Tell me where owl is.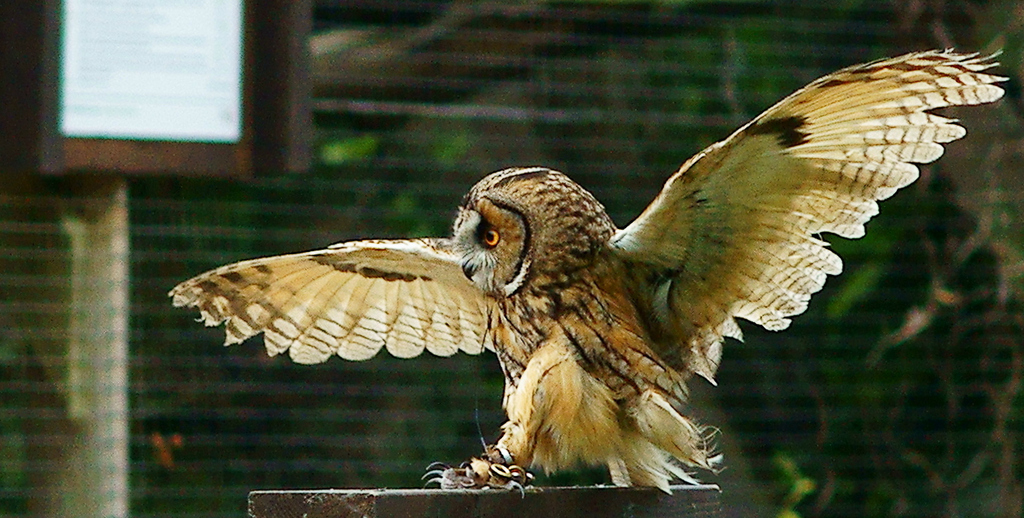
owl is at 165 45 1014 497.
